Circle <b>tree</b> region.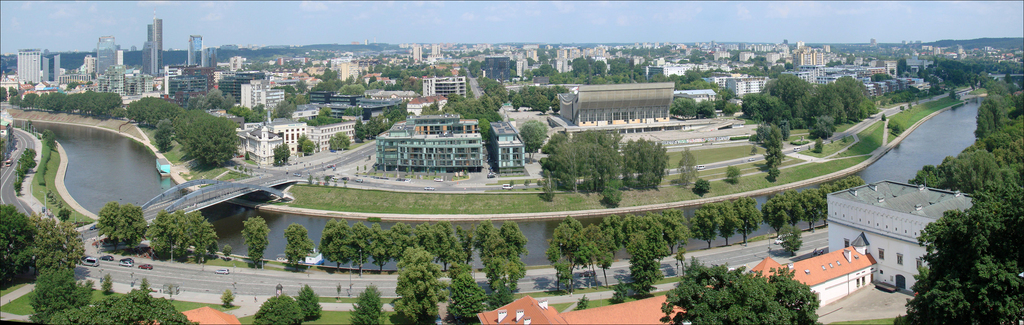
Region: <region>484, 265, 514, 307</region>.
